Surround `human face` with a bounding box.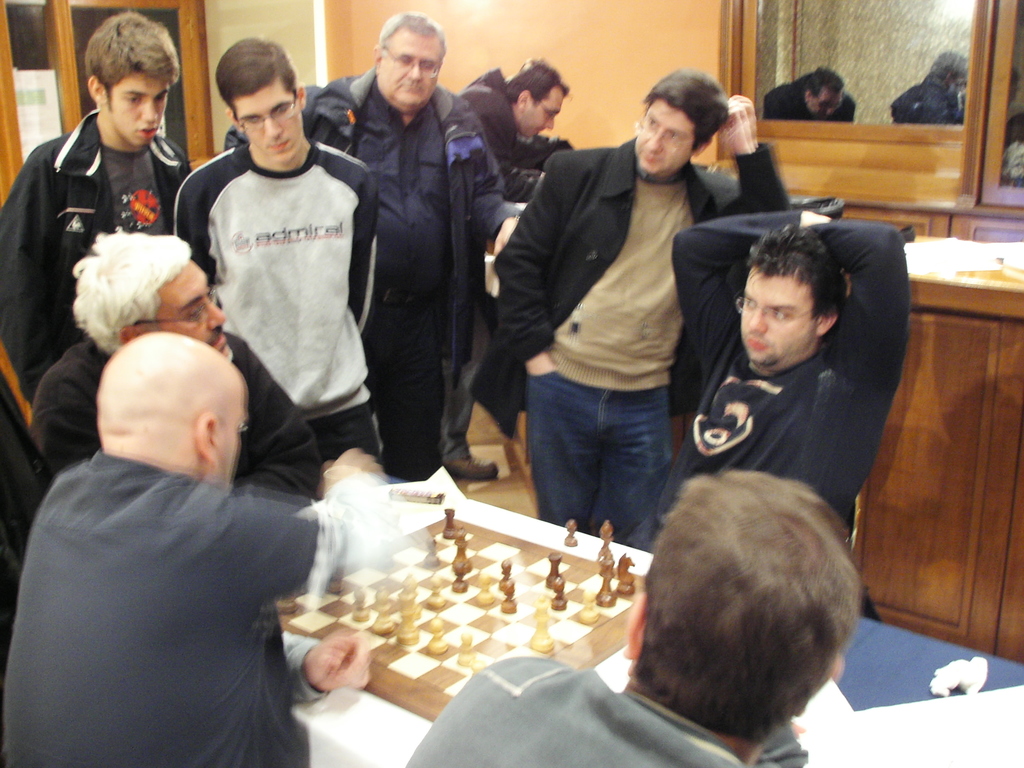
left=634, top=101, right=692, bottom=175.
